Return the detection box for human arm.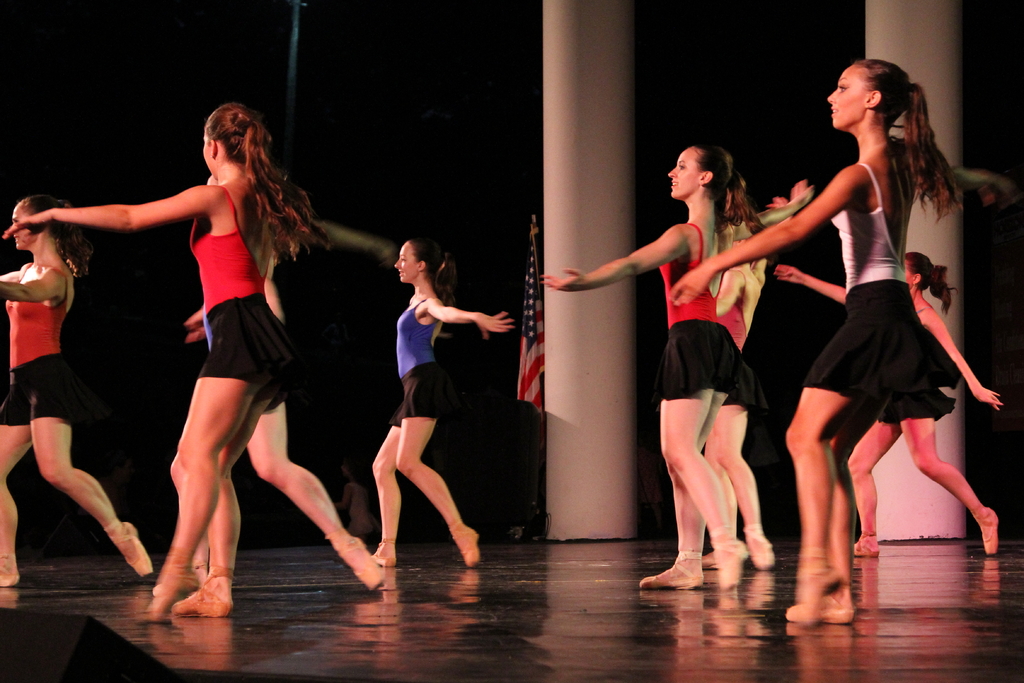
728 177 813 241.
